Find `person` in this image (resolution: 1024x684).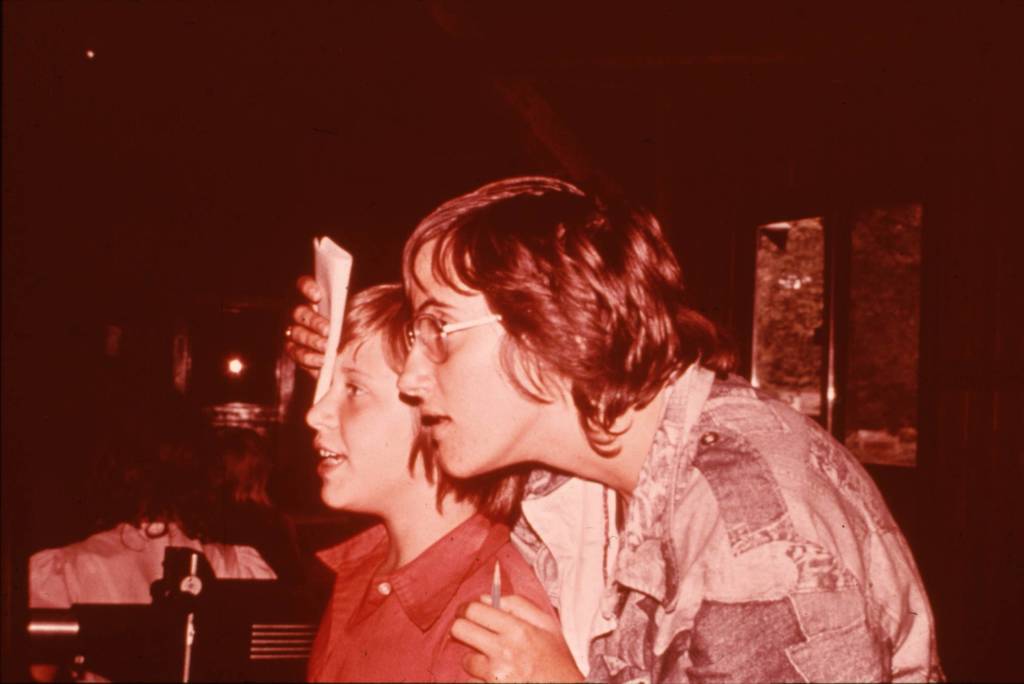
{"left": 299, "top": 287, "right": 555, "bottom": 683}.
